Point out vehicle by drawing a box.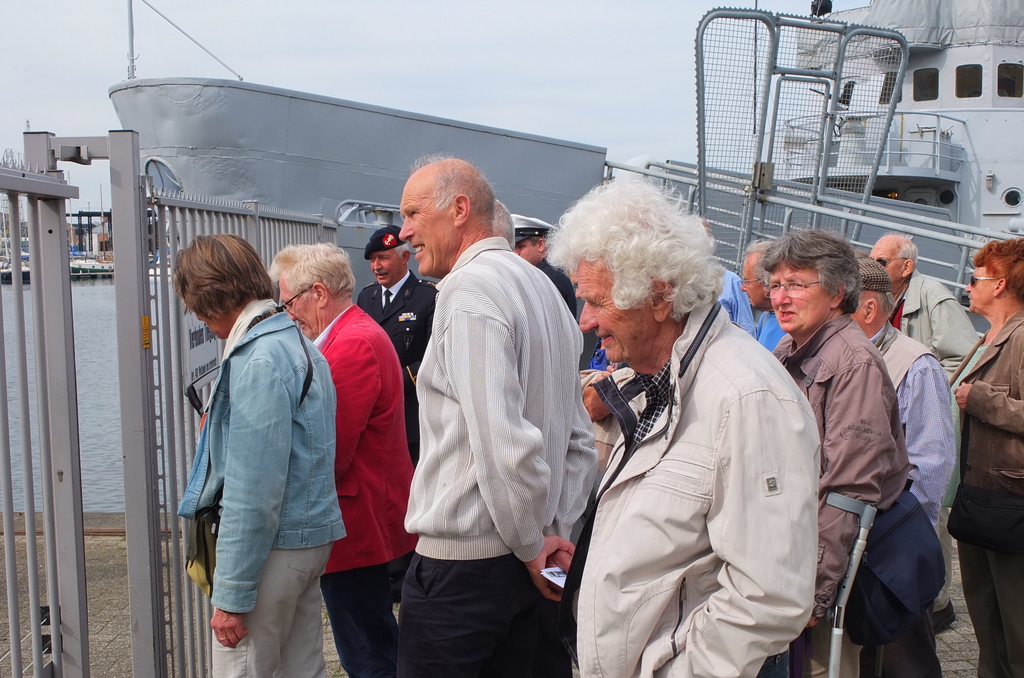
[x1=100, y1=0, x2=1023, y2=313].
